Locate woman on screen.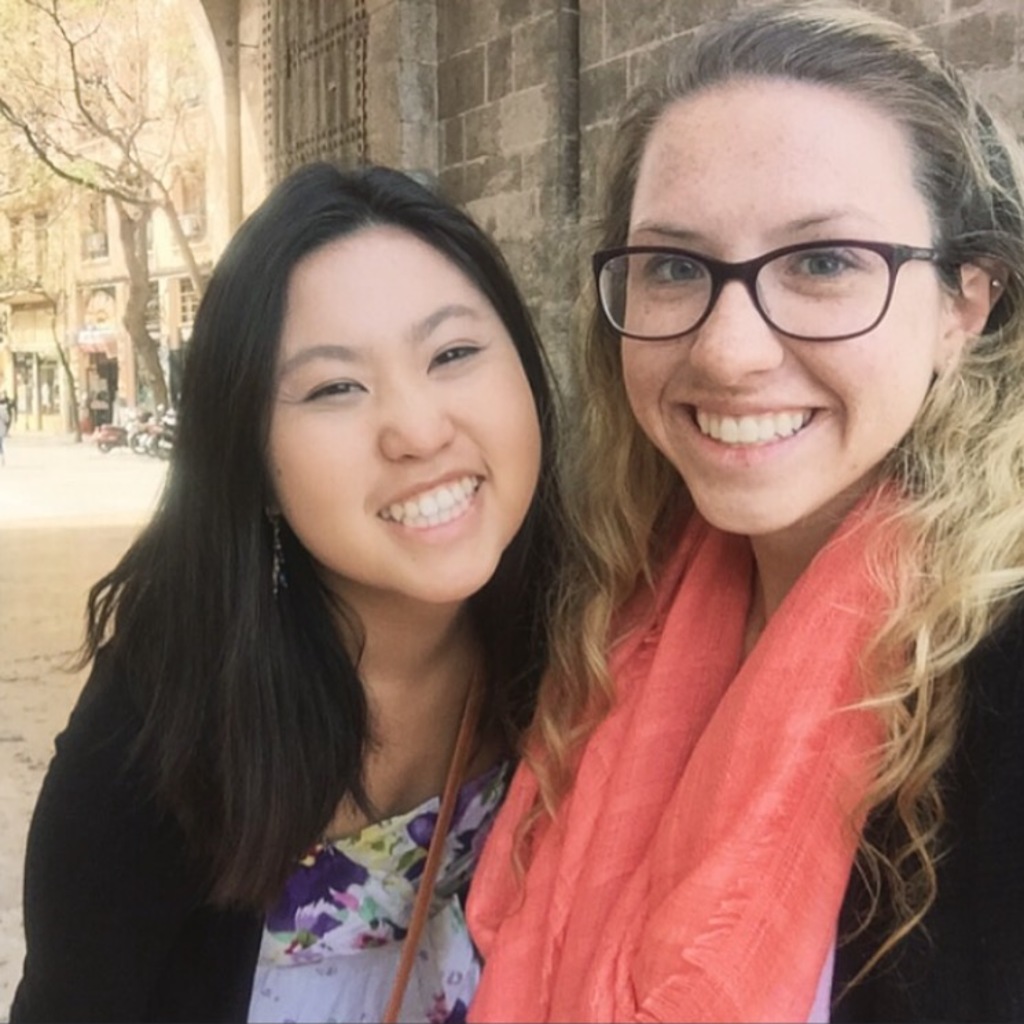
On screen at <region>8, 161, 627, 1023</region>.
